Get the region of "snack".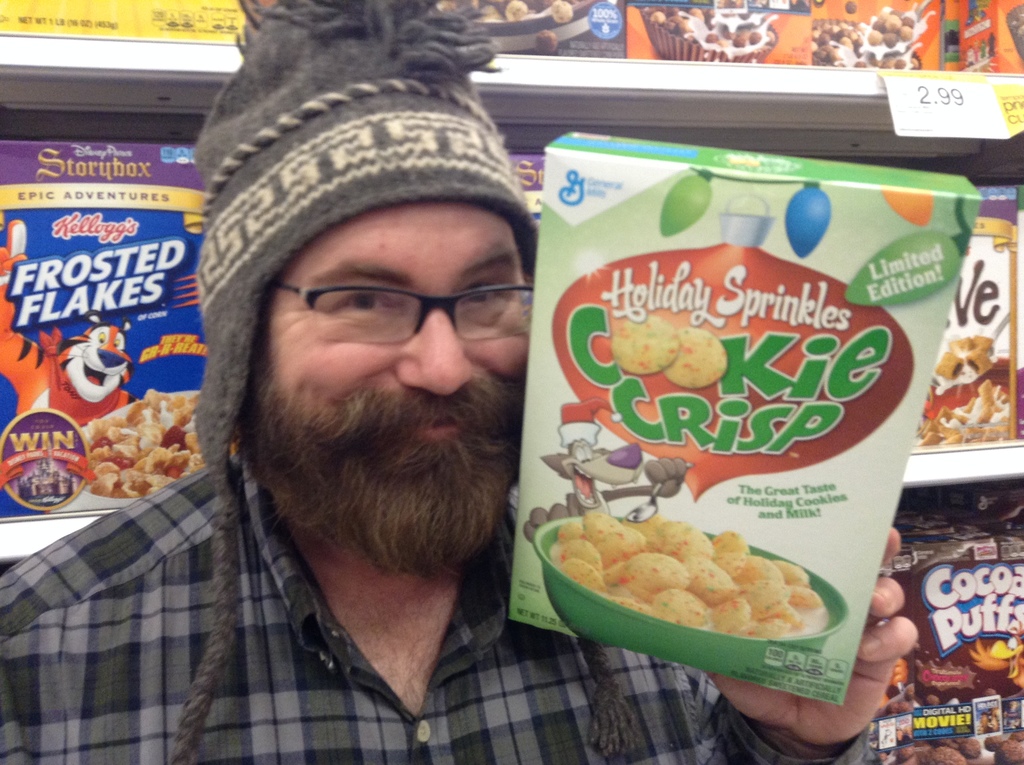
937,355,962,385.
